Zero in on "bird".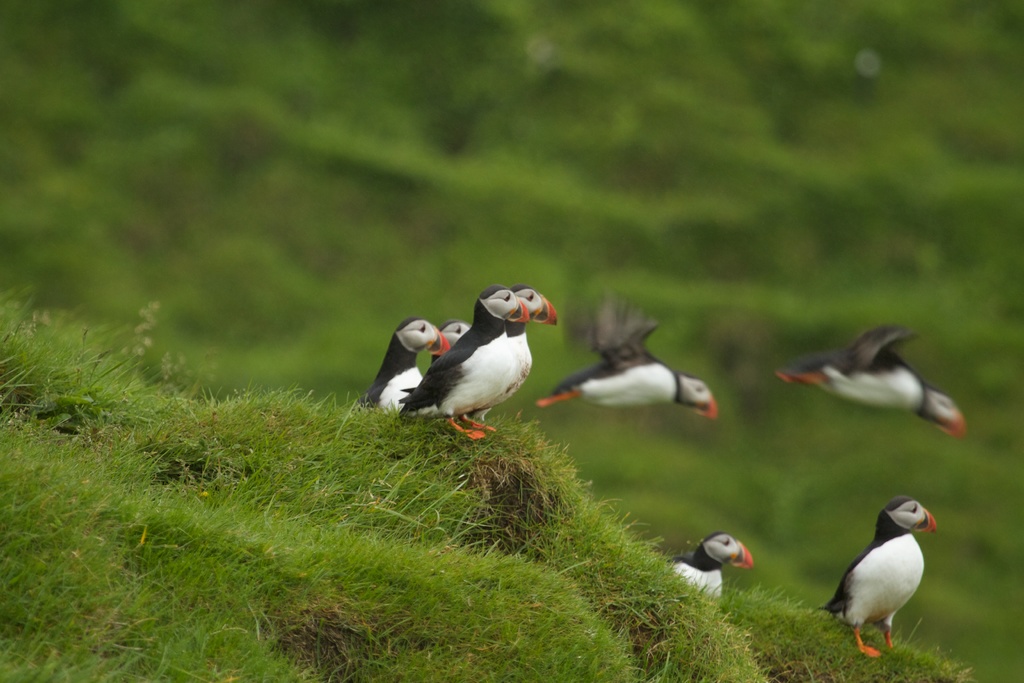
Zeroed in: [427,313,478,361].
